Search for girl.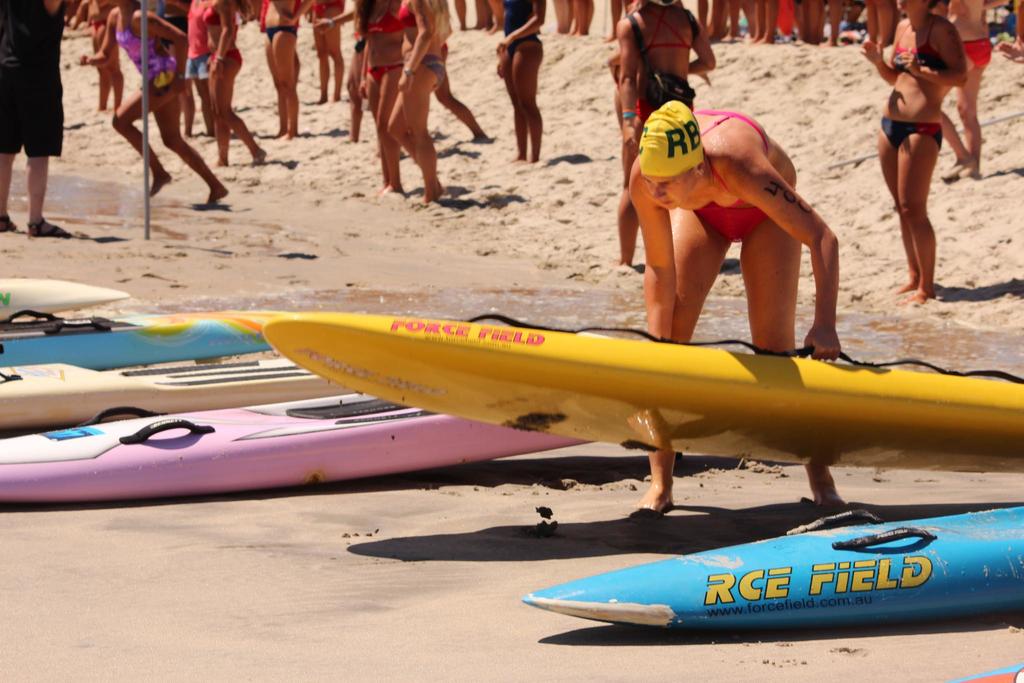
Found at 383 0 442 206.
